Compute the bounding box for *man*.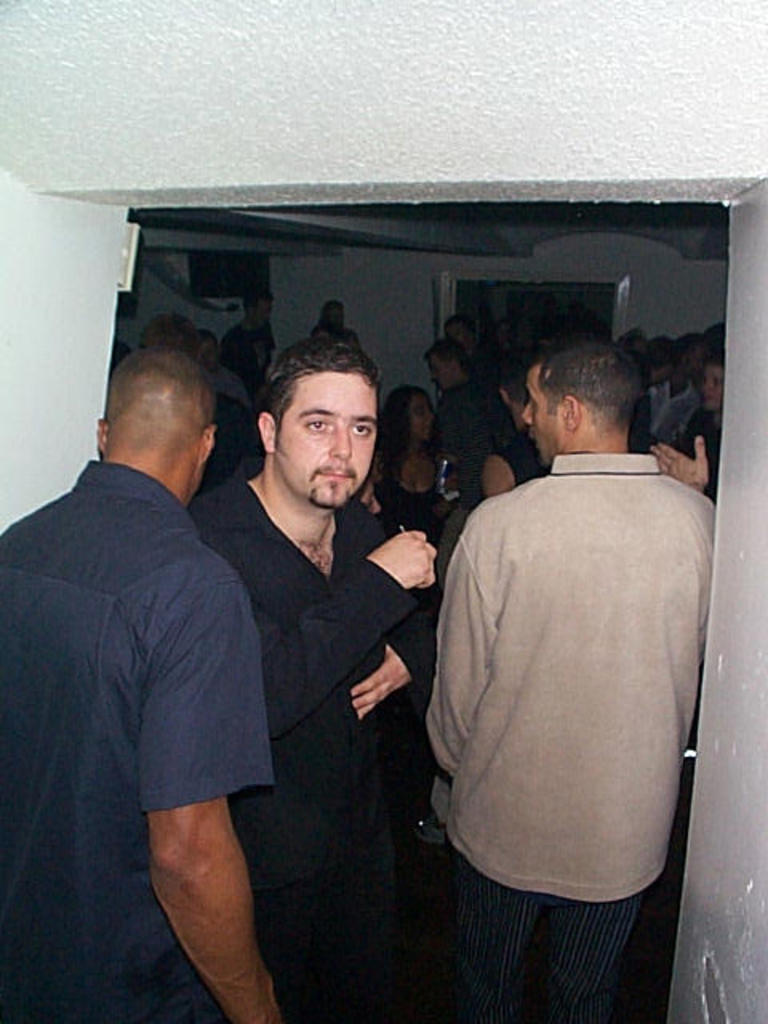
bbox(3, 246, 306, 997).
